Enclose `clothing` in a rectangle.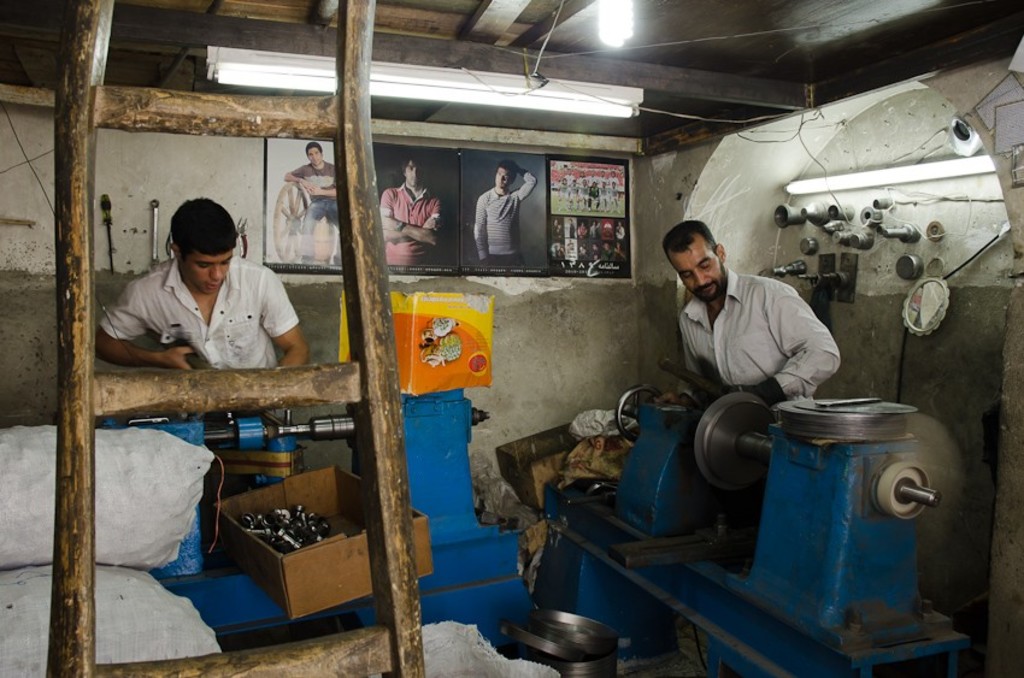
(left=90, top=247, right=294, bottom=373).
